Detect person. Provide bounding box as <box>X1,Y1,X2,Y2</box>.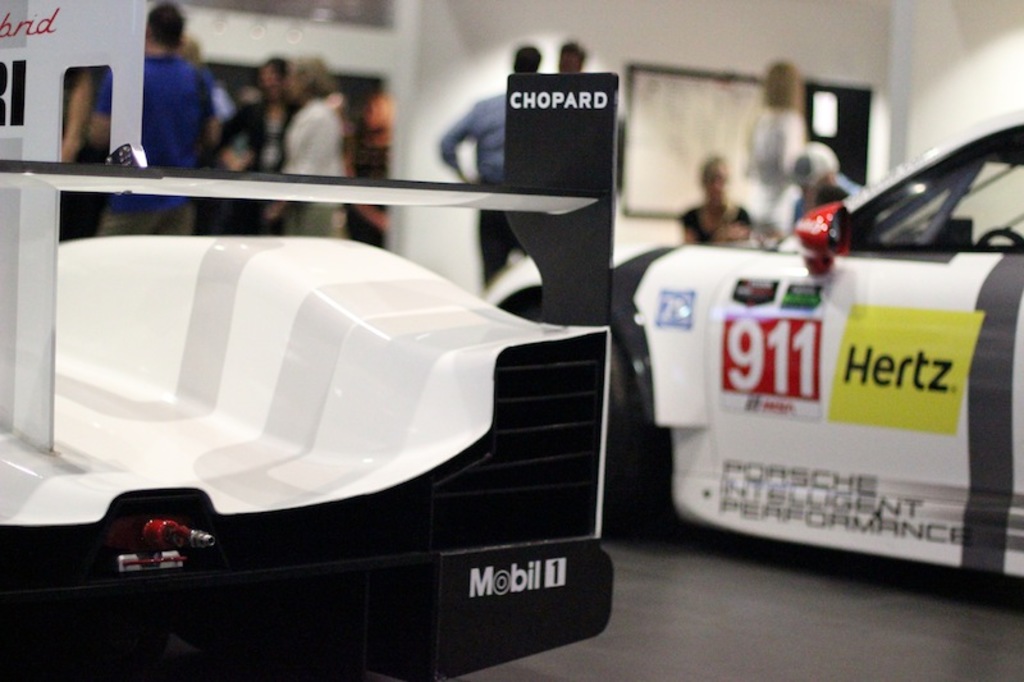
<box>96,1,212,239</box>.
